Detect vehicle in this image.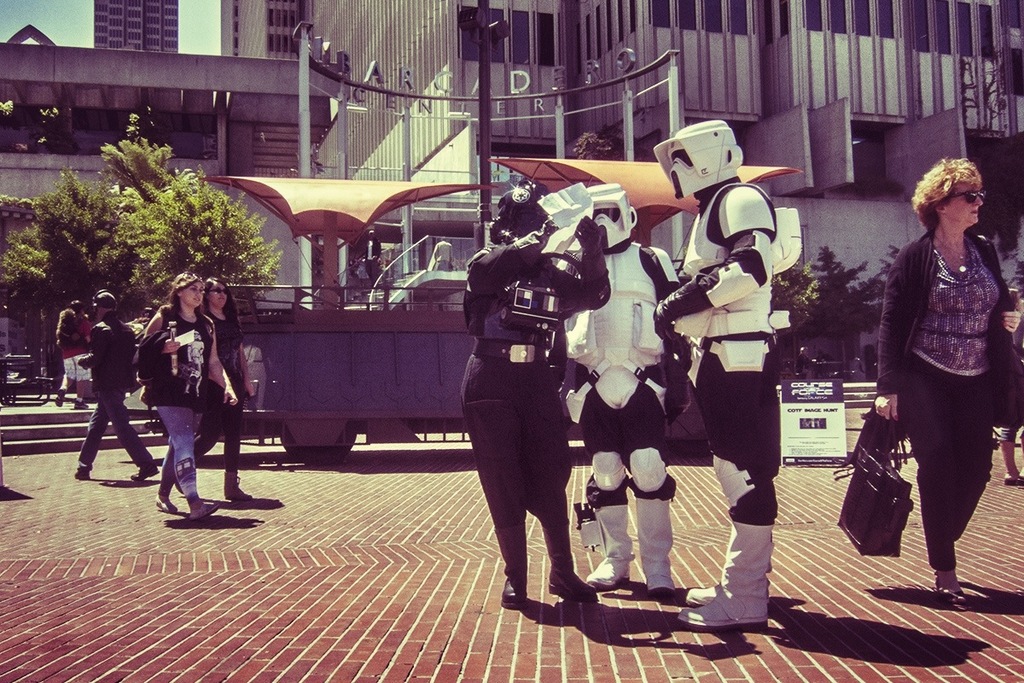
Detection: 136,155,802,468.
